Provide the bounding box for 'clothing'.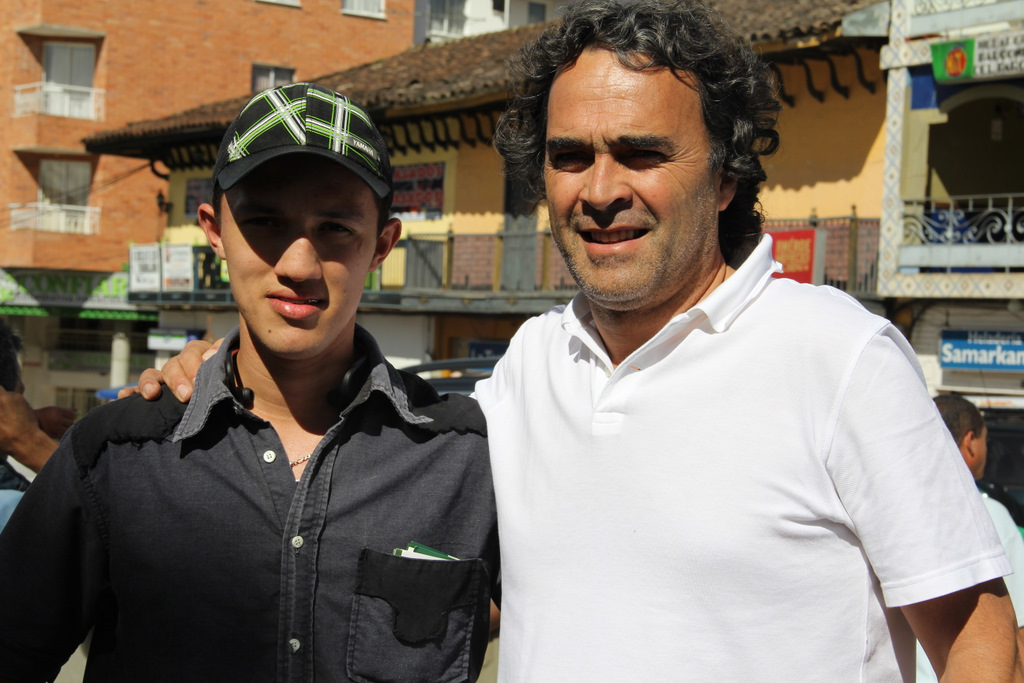
detection(0, 323, 496, 682).
